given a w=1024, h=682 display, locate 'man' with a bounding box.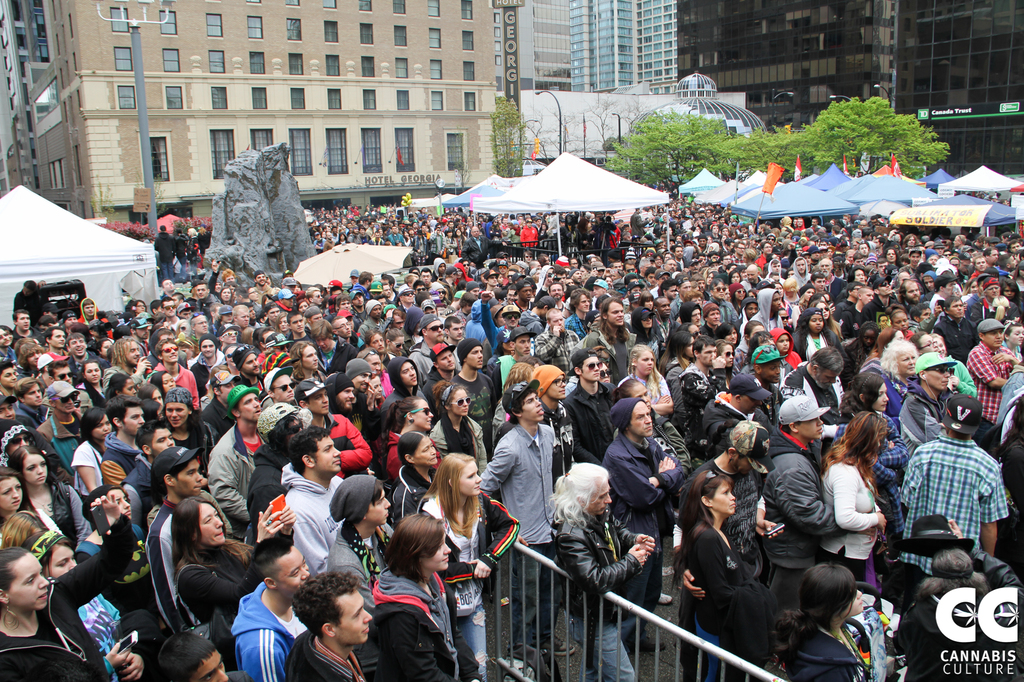
Located: <box>351,269,357,288</box>.
